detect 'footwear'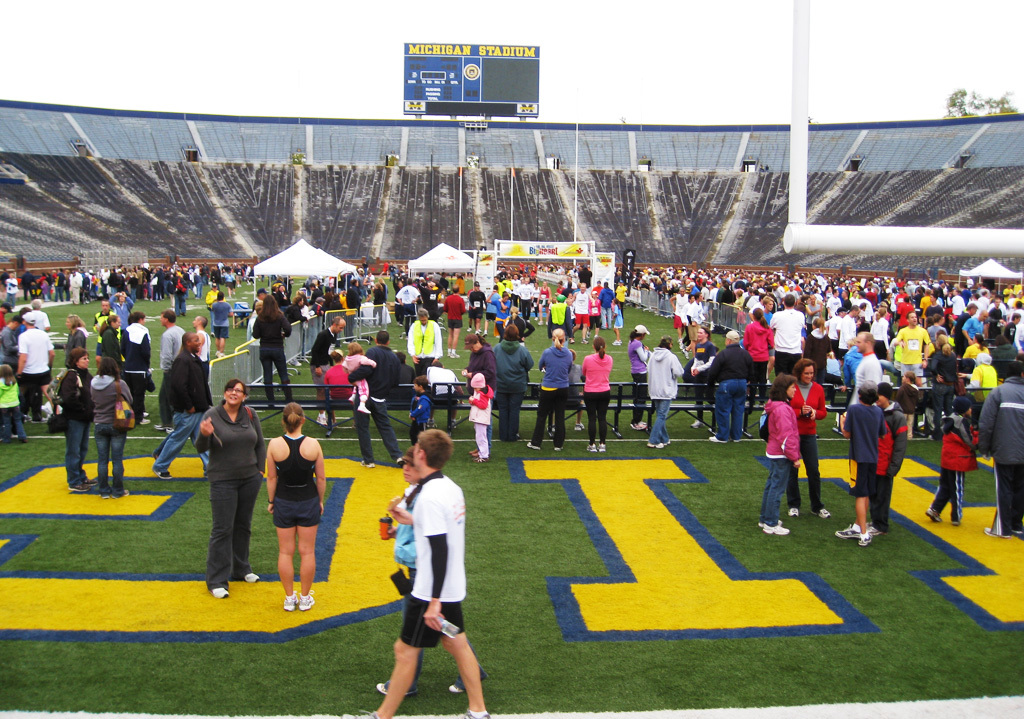
[left=525, top=440, right=540, bottom=451]
